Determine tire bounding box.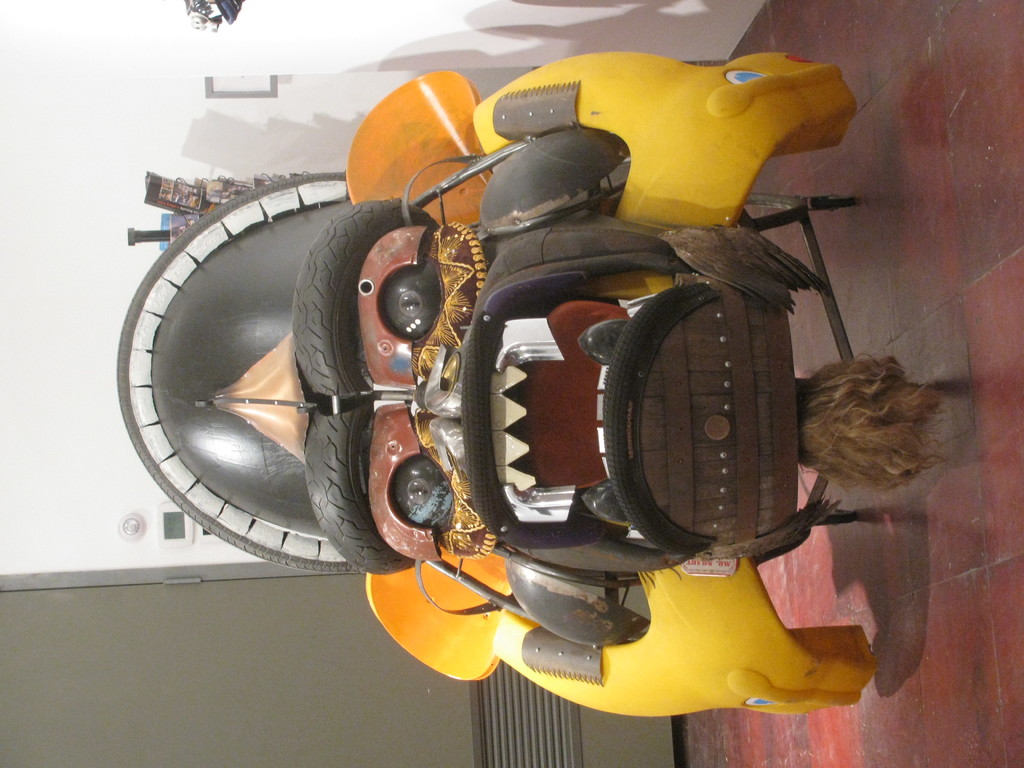
Determined: left=744, top=190, right=809, bottom=232.
